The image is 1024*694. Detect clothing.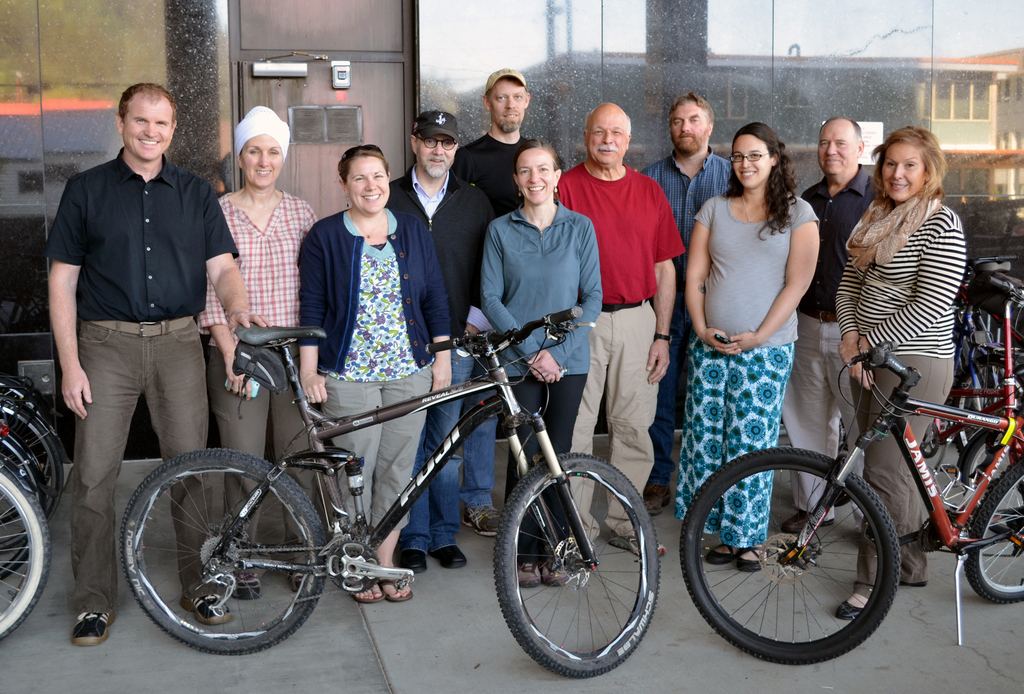
Detection: <region>319, 373, 426, 527</region>.
